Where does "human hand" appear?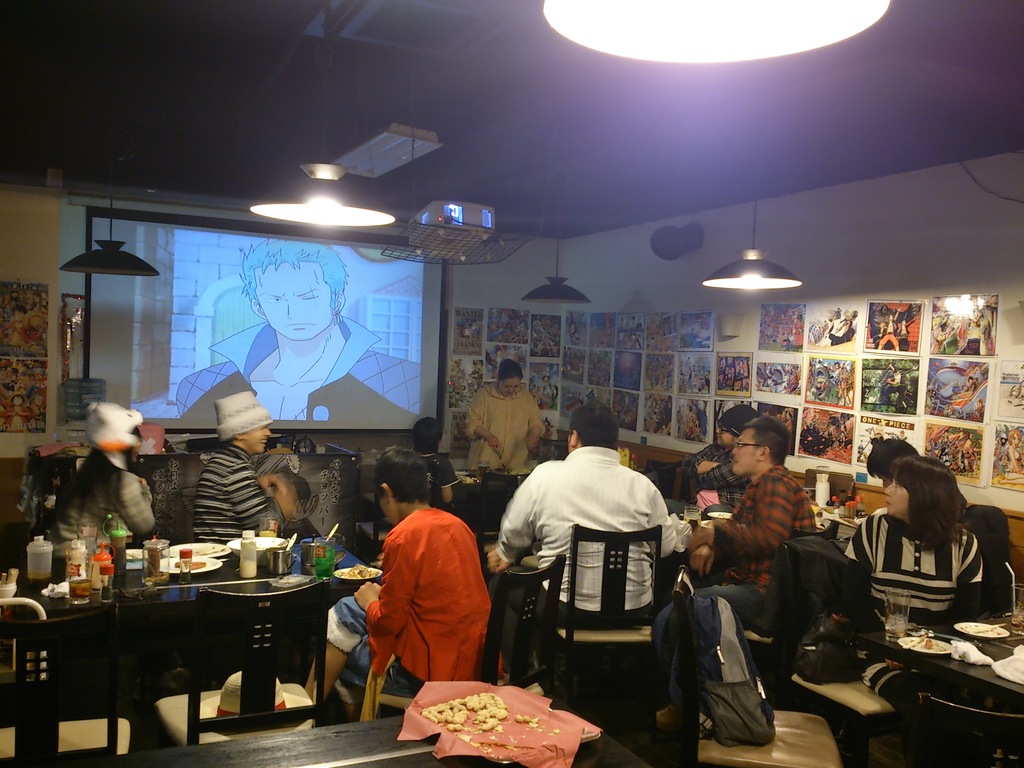
Appears at (x1=486, y1=549, x2=508, y2=576).
